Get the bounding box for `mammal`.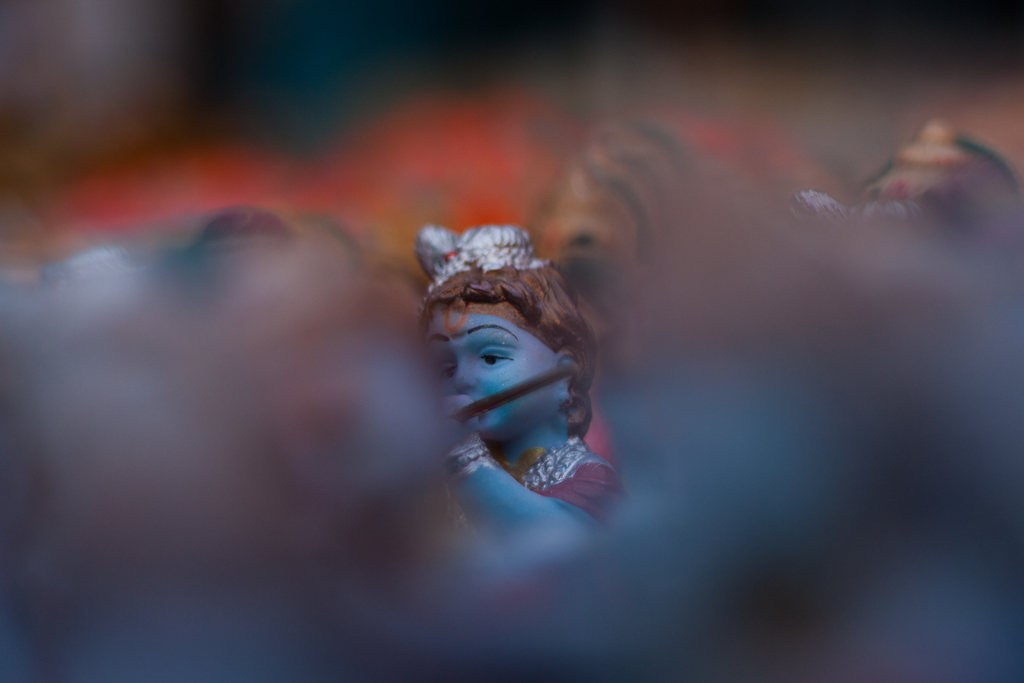
bbox=[418, 232, 617, 539].
